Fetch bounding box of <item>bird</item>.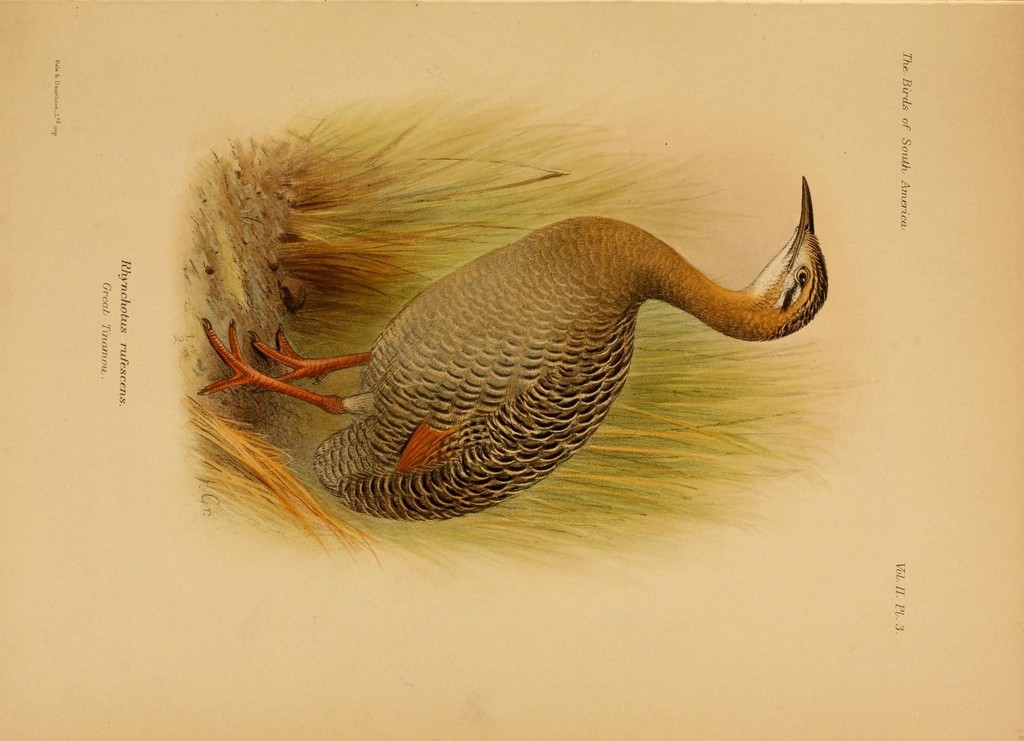
Bbox: BBox(191, 148, 865, 533).
